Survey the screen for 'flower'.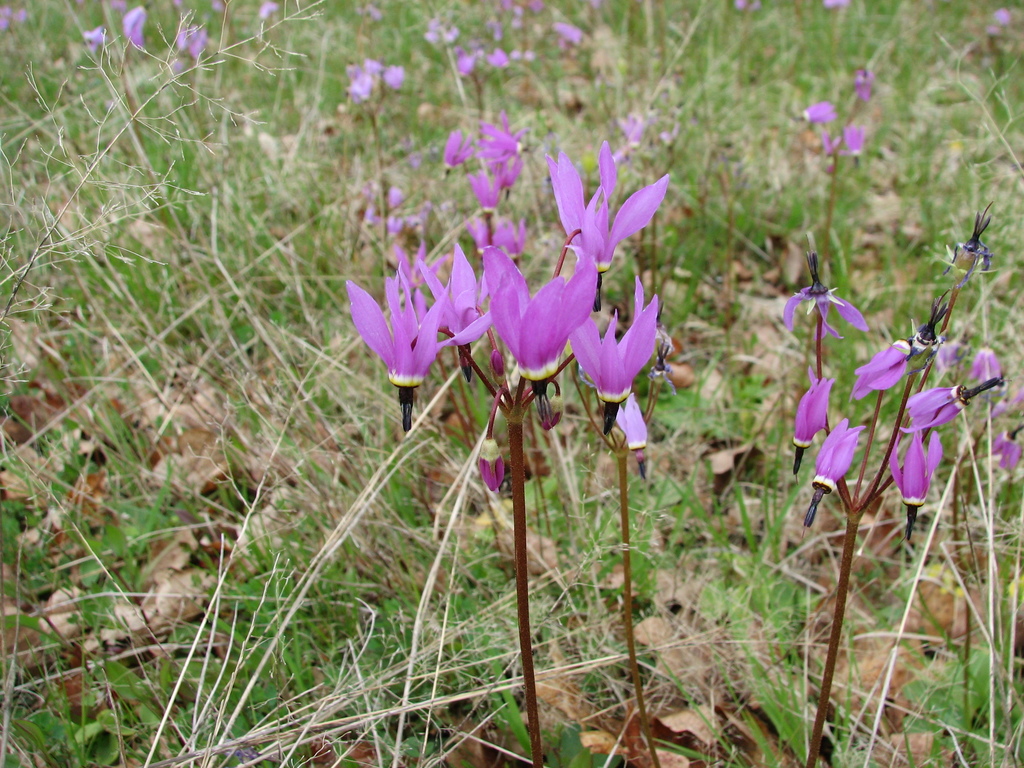
Survey found: crop(808, 420, 863, 485).
